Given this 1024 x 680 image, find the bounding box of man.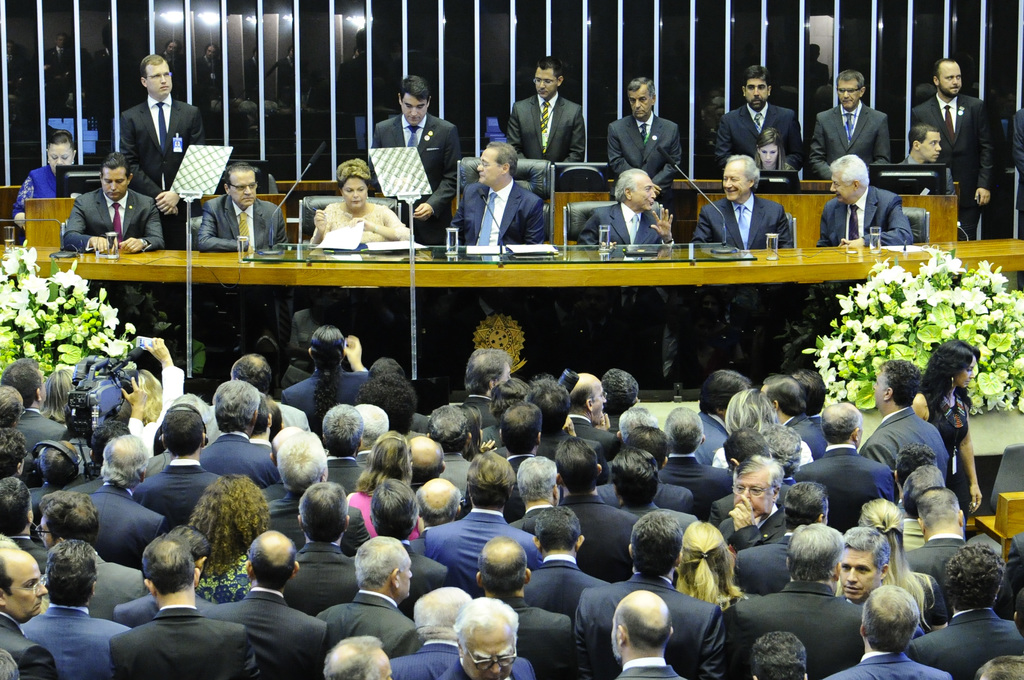
box=[713, 445, 800, 545].
